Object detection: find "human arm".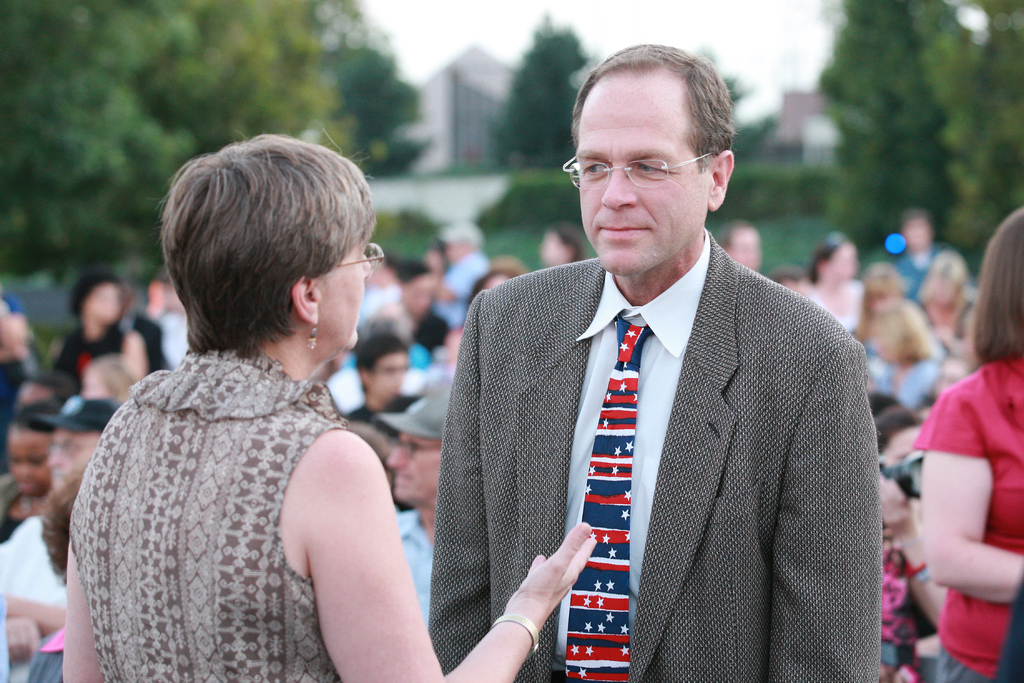
detection(0, 591, 68, 634).
